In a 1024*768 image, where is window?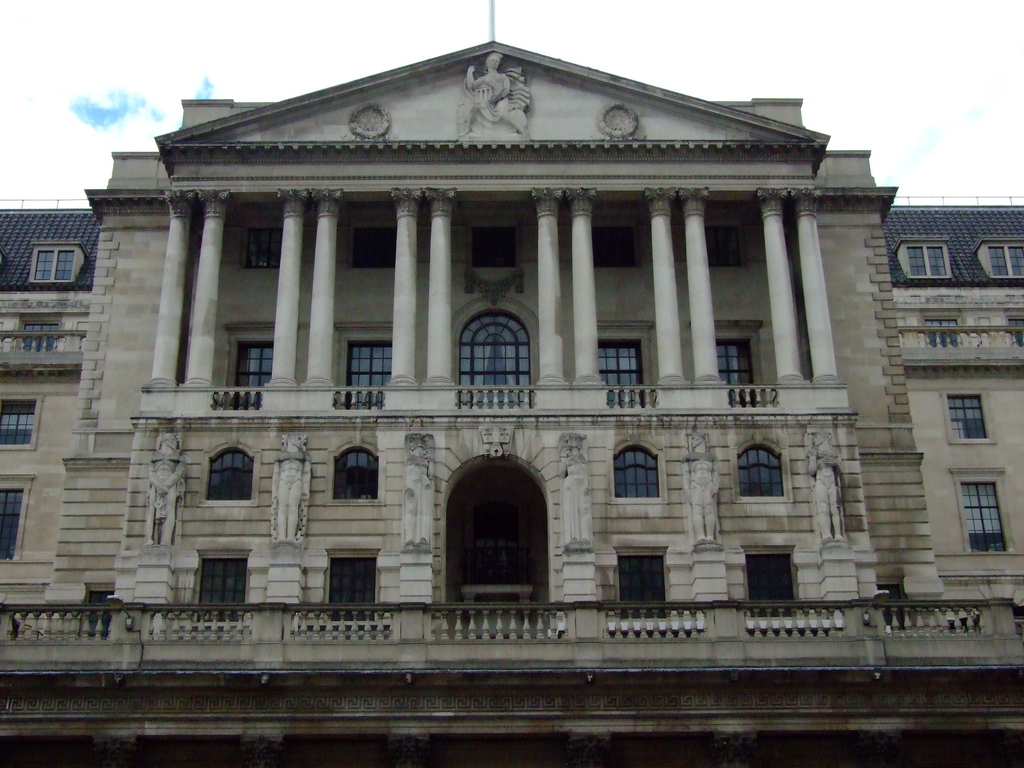
x1=348 y1=339 x2=394 y2=397.
